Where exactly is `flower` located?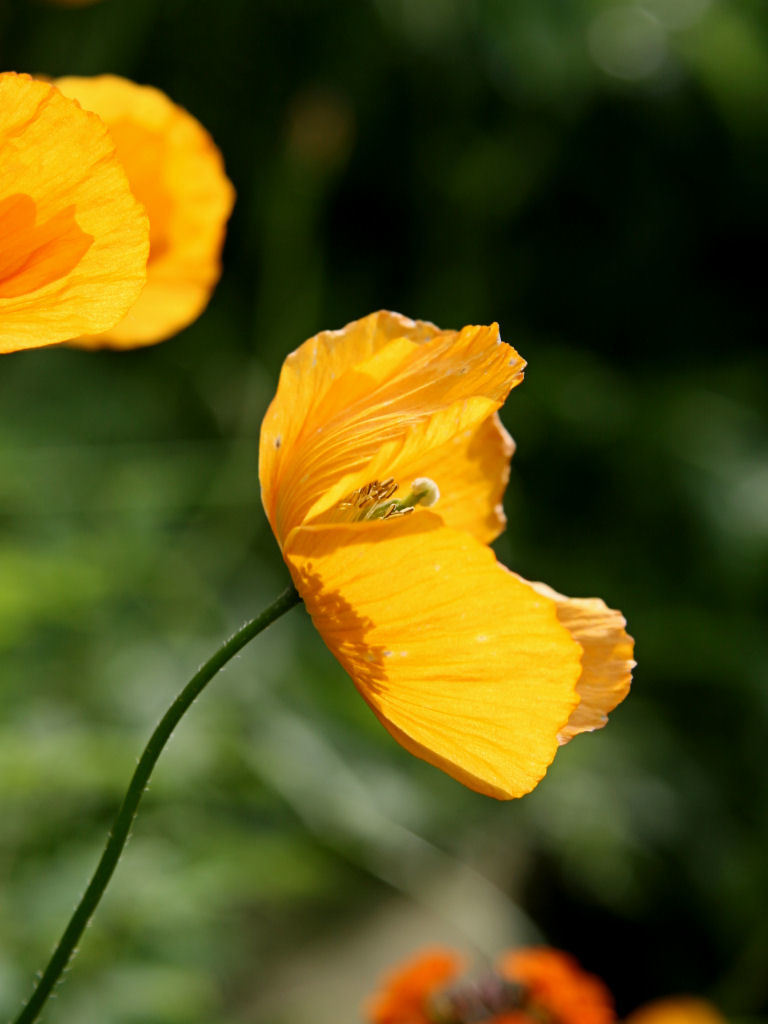
Its bounding box is (369, 942, 718, 1023).
